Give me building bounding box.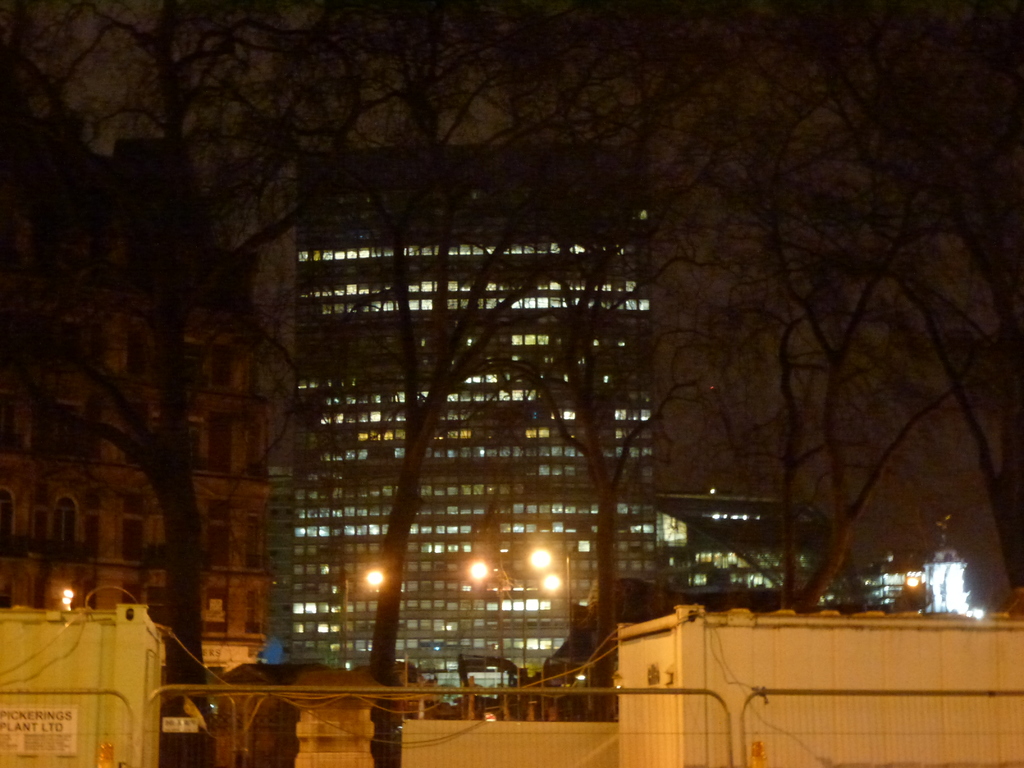
box=[0, 137, 273, 682].
